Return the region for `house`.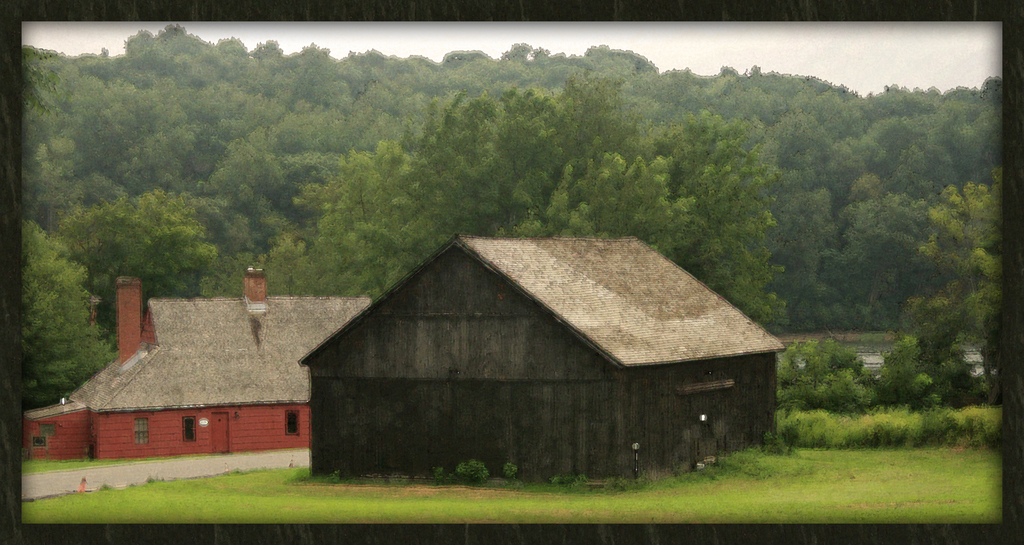
[283,214,794,506].
